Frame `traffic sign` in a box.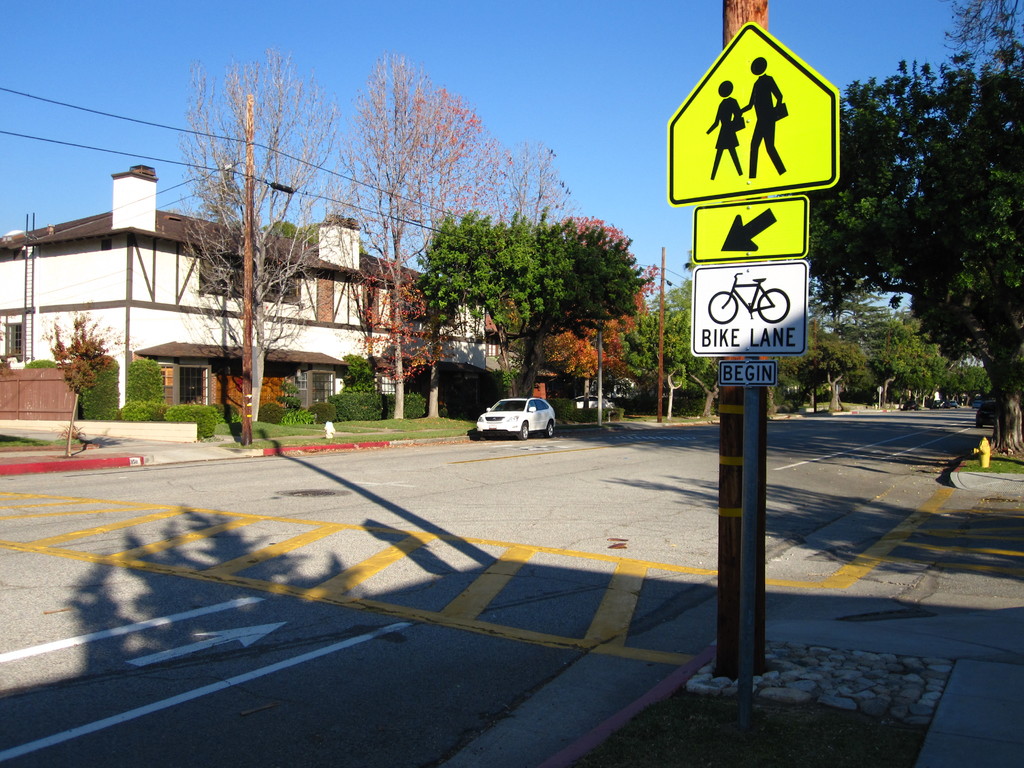
{"left": 689, "top": 205, "right": 813, "bottom": 260}.
